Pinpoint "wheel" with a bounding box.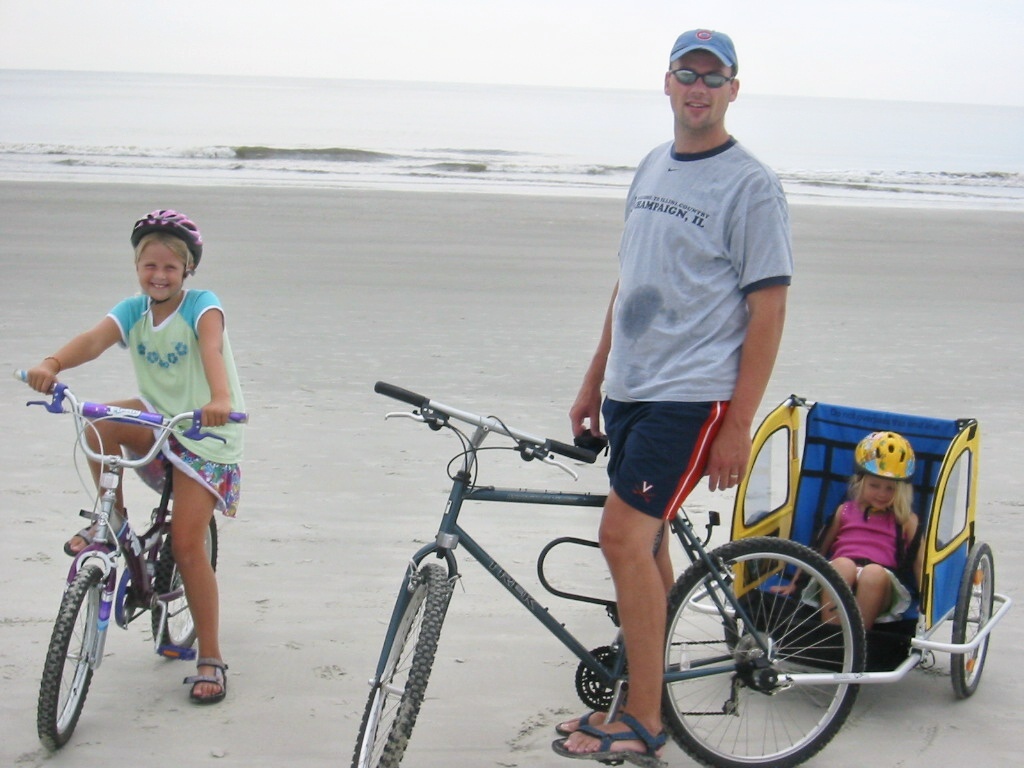
x1=661 y1=553 x2=870 y2=750.
